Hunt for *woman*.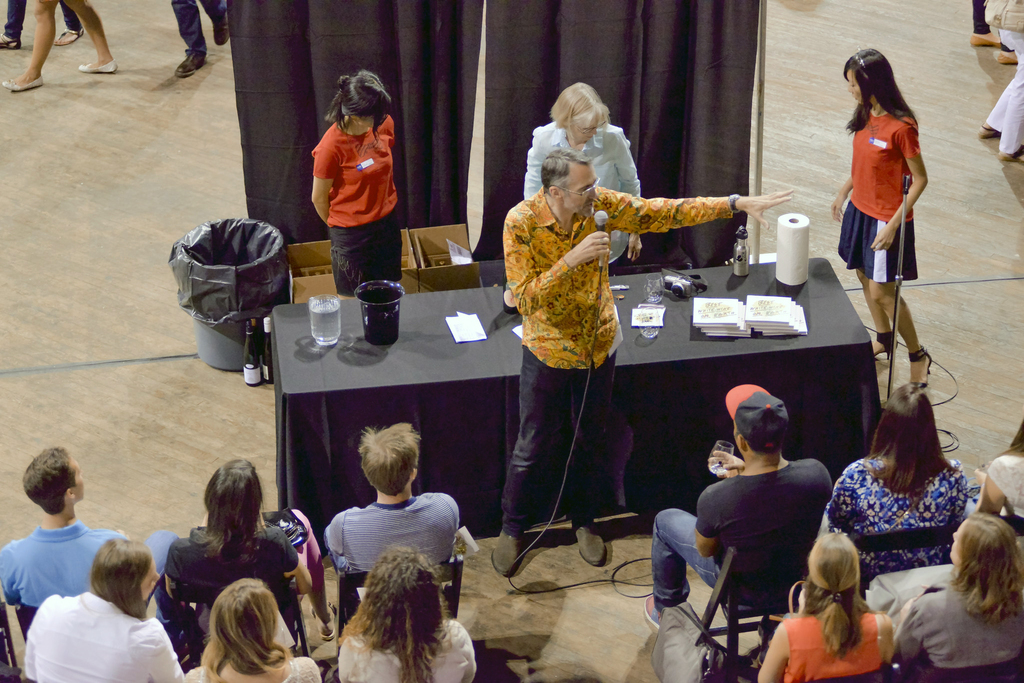
Hunted down at (309, 67, 405, 303).
